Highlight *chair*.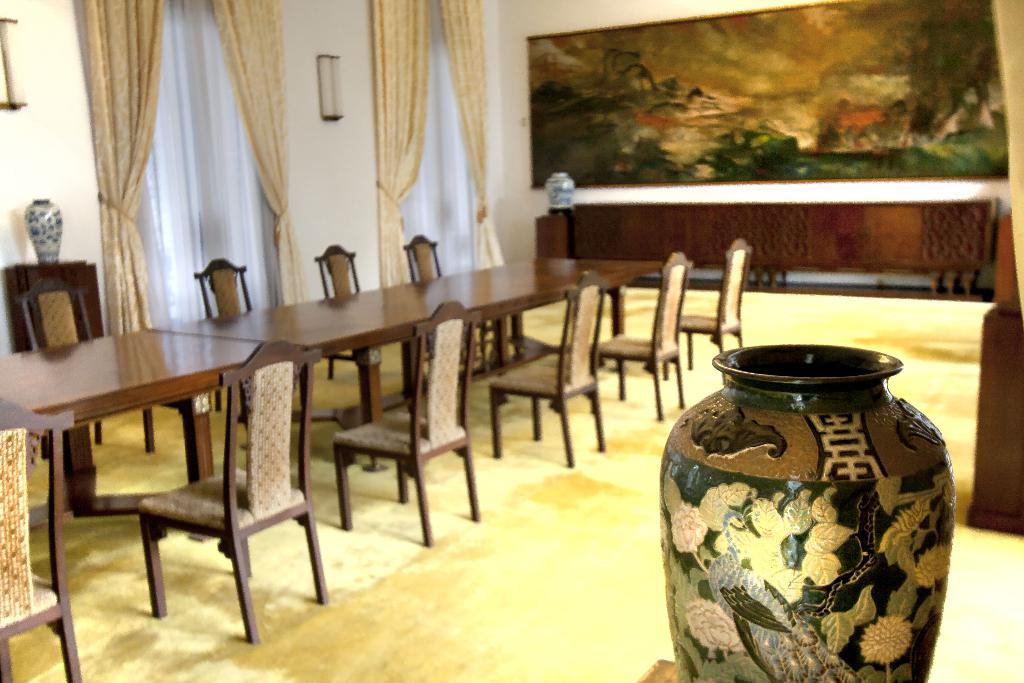
Highlighted region: [left=593, top=251, right=692, bottom=424].
